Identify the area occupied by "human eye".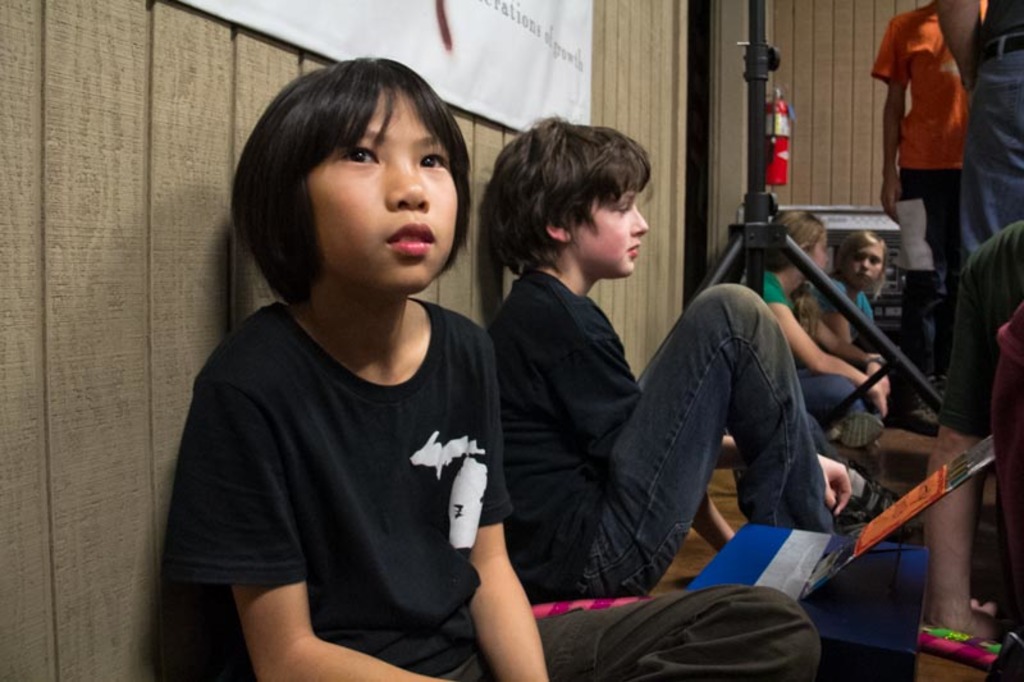
Area: (left=613, top=196, right=634, bottom=212).
